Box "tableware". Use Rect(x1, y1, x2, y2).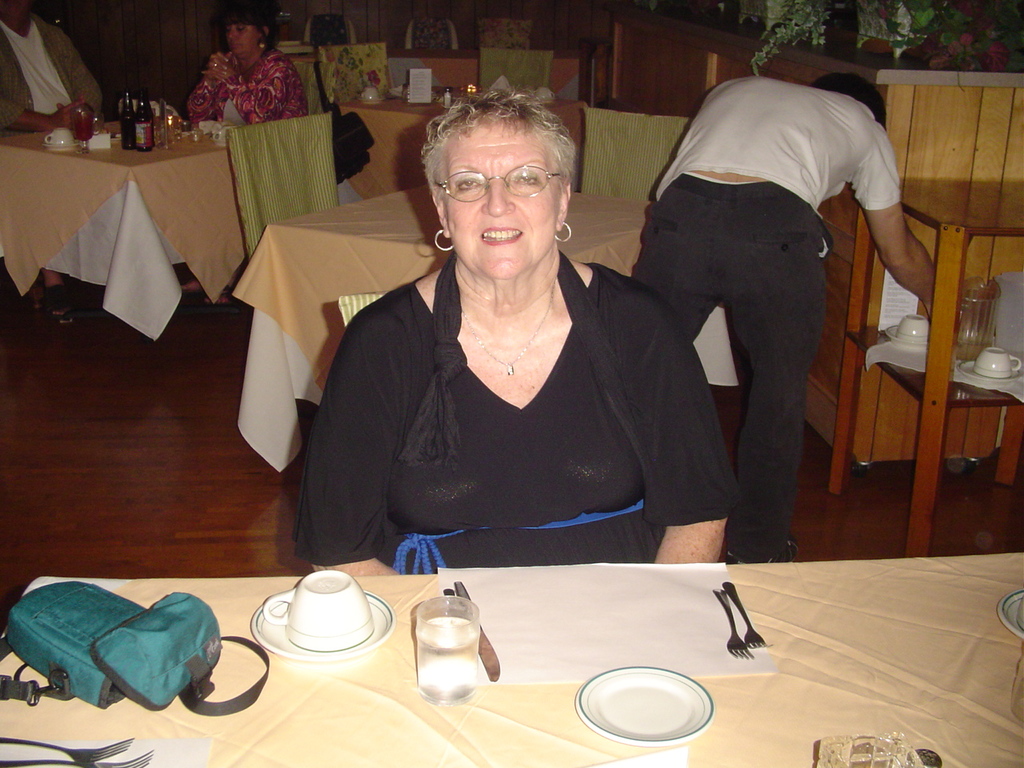
Rect(358, 97, 385, 105).
